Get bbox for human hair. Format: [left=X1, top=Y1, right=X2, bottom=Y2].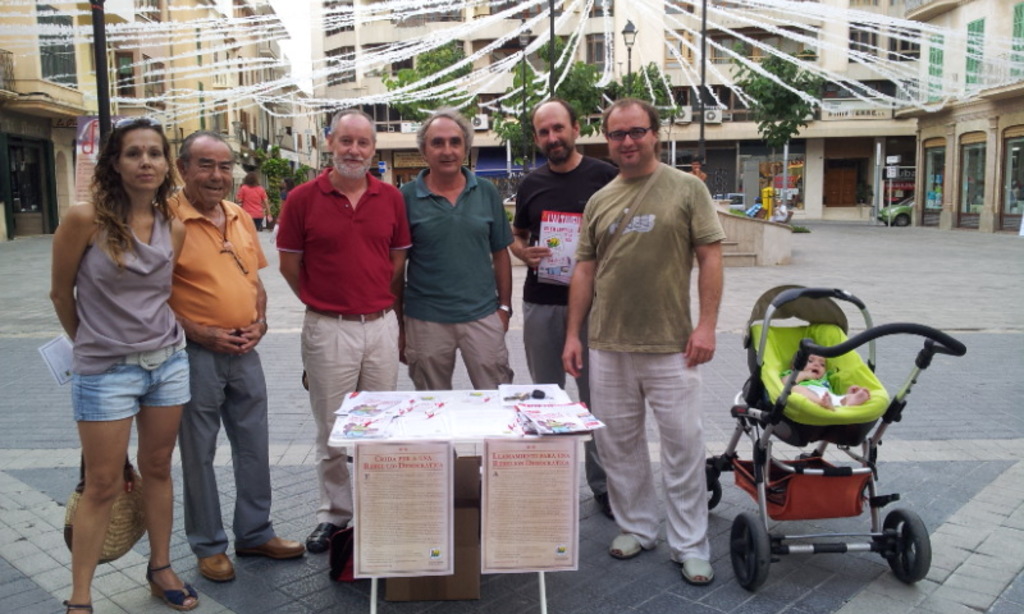
[left=72, top=116, right=168, bottom=267].
